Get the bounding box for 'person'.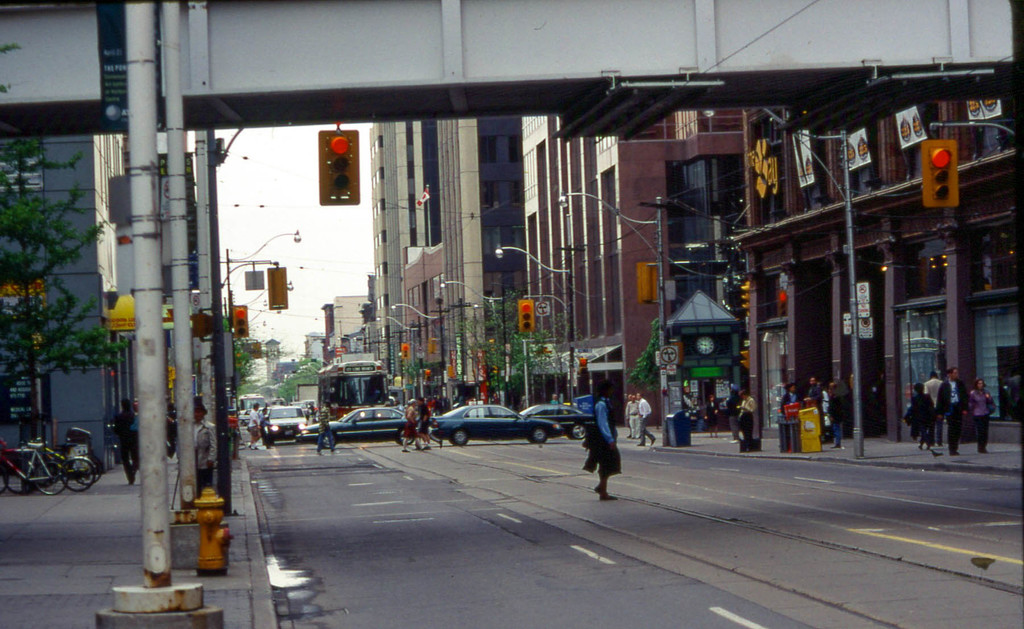
178/398/220/498.
